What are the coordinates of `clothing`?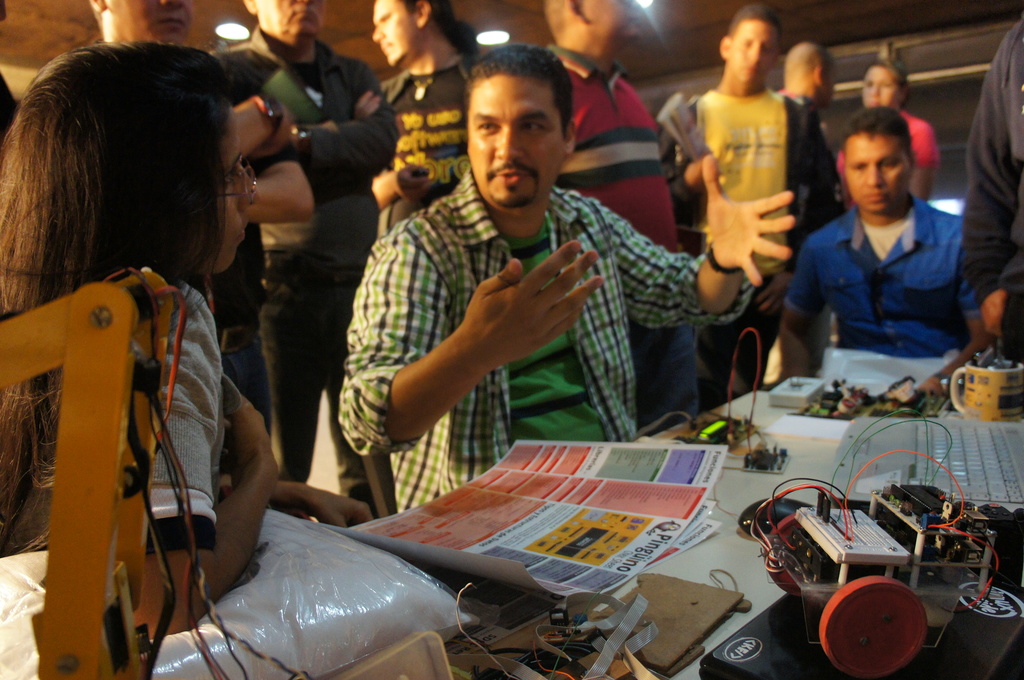
BBox(376, 46, 492, 245).
